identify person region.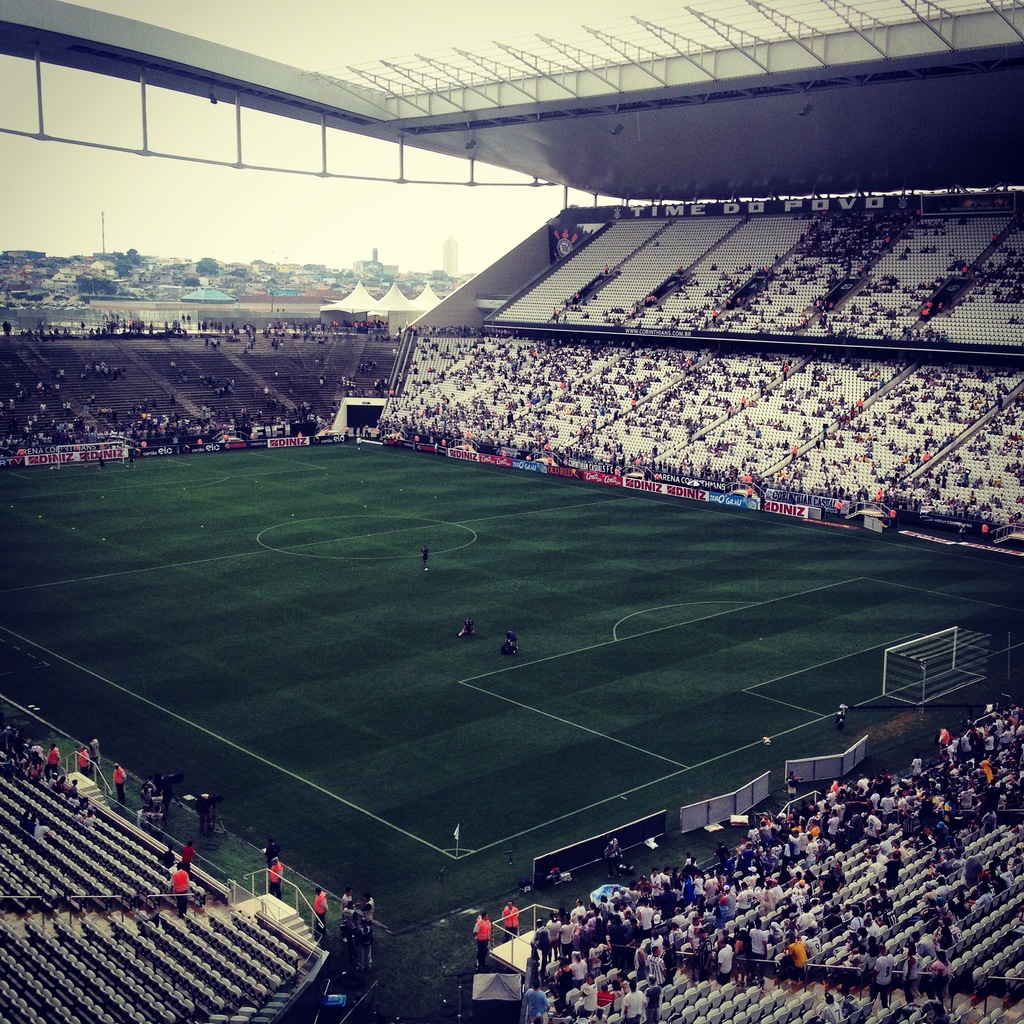
Region: bbox=[309, 884, 330, 936].
